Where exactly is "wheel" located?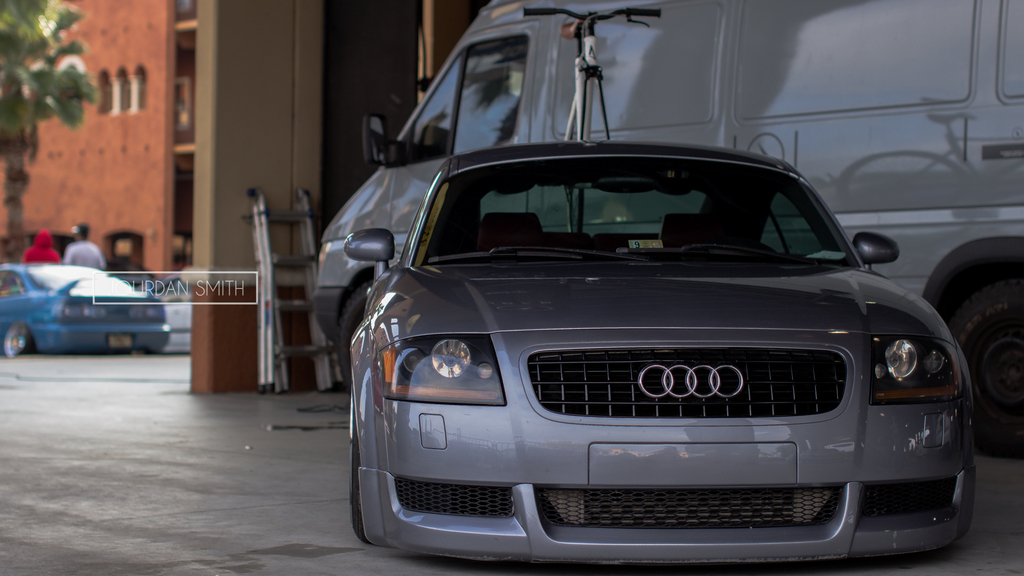
Its bounding box is pyautogui.locateOnScreen(945, 267, 1023, 464).
